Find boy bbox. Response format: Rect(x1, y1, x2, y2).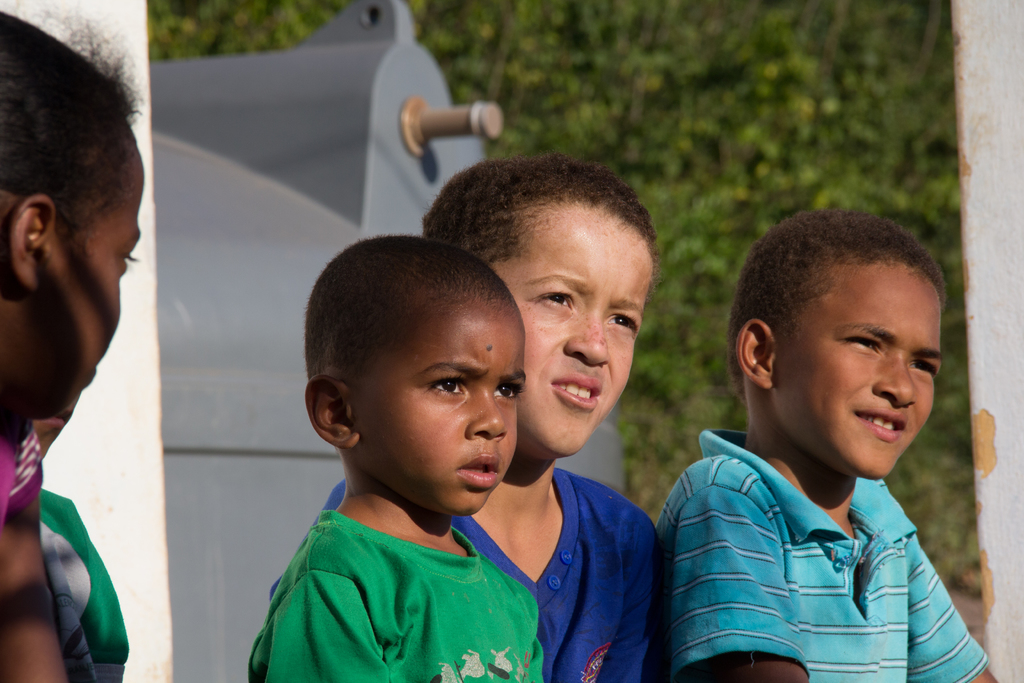
Rect(652, 207, 1002, 682).
